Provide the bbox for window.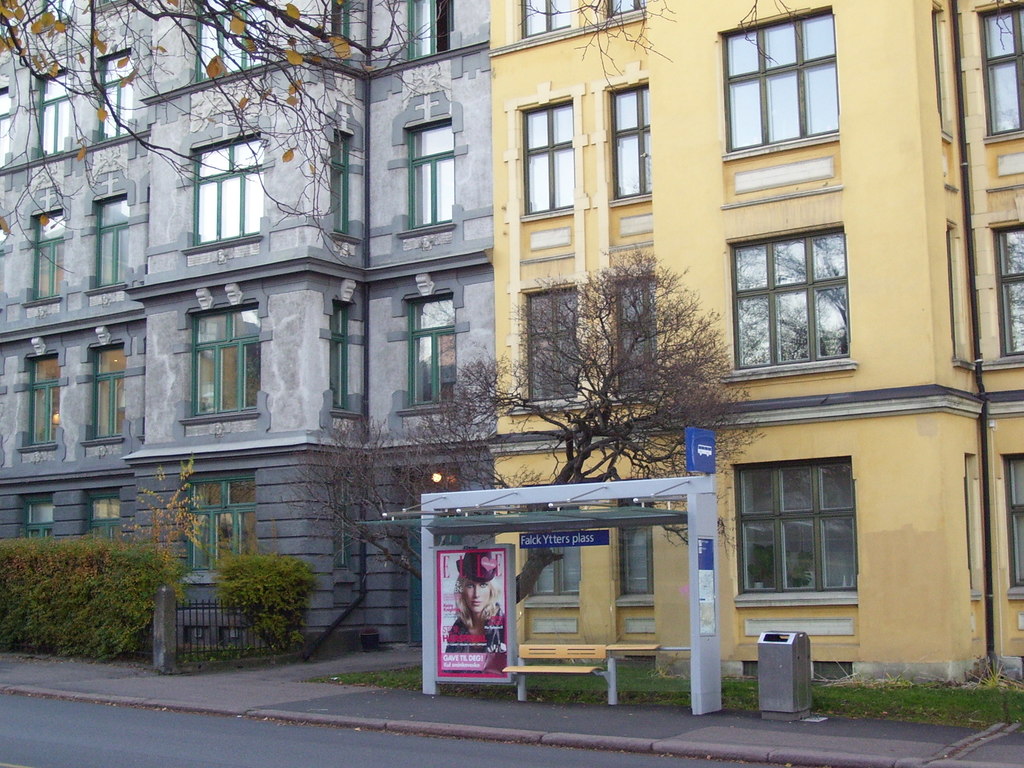
0,90,13,164.
